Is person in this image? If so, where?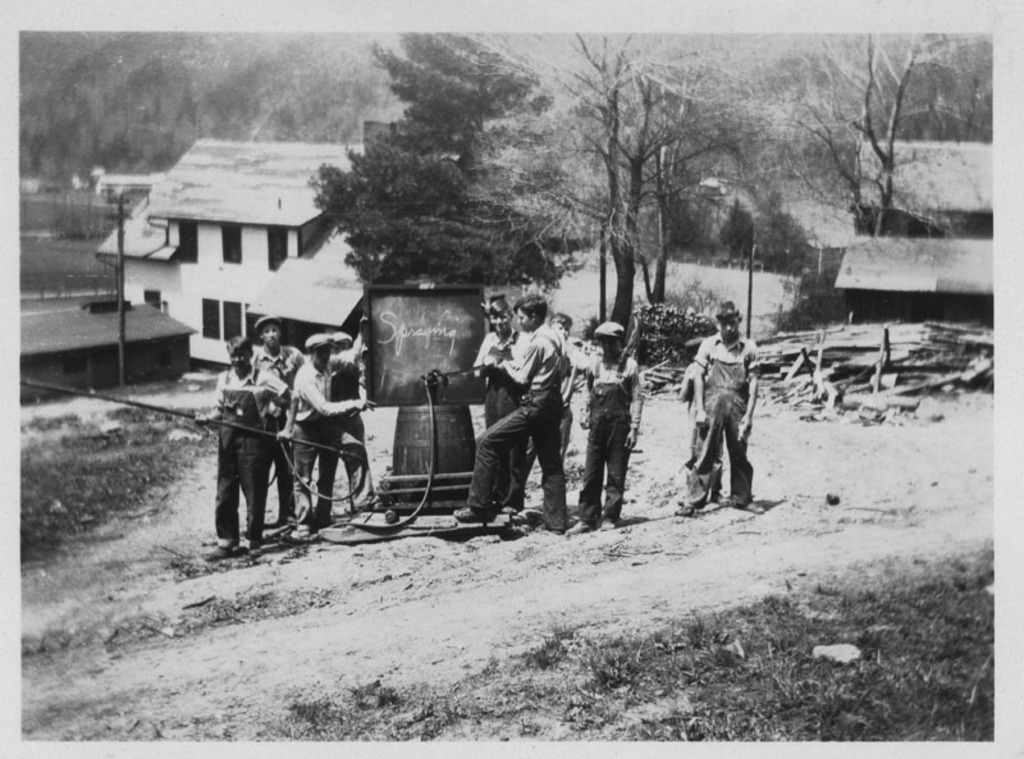
Yes, at [540,303,595,493].
